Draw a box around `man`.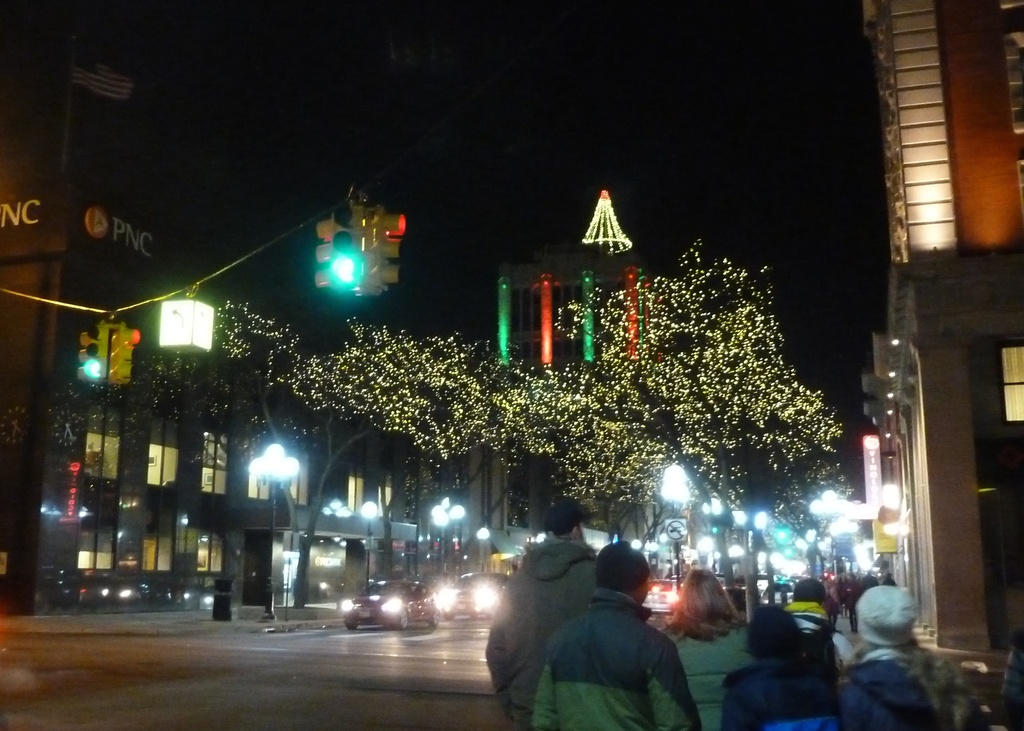
rect(481, 492, 600, 730).
